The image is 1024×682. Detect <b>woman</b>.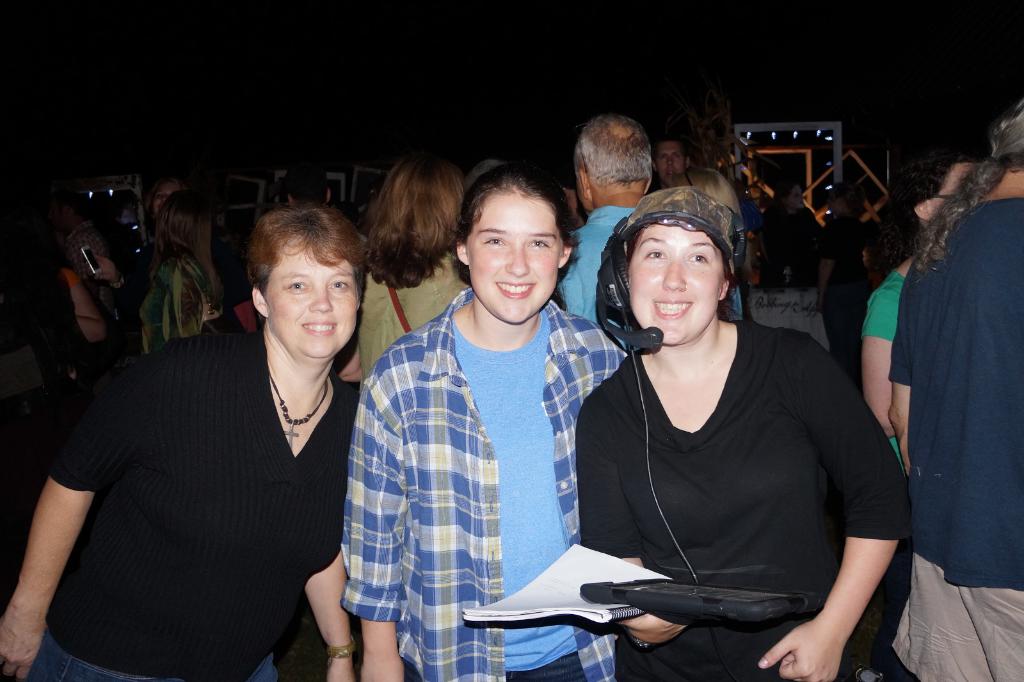
Detection: 575:177:915:681.
